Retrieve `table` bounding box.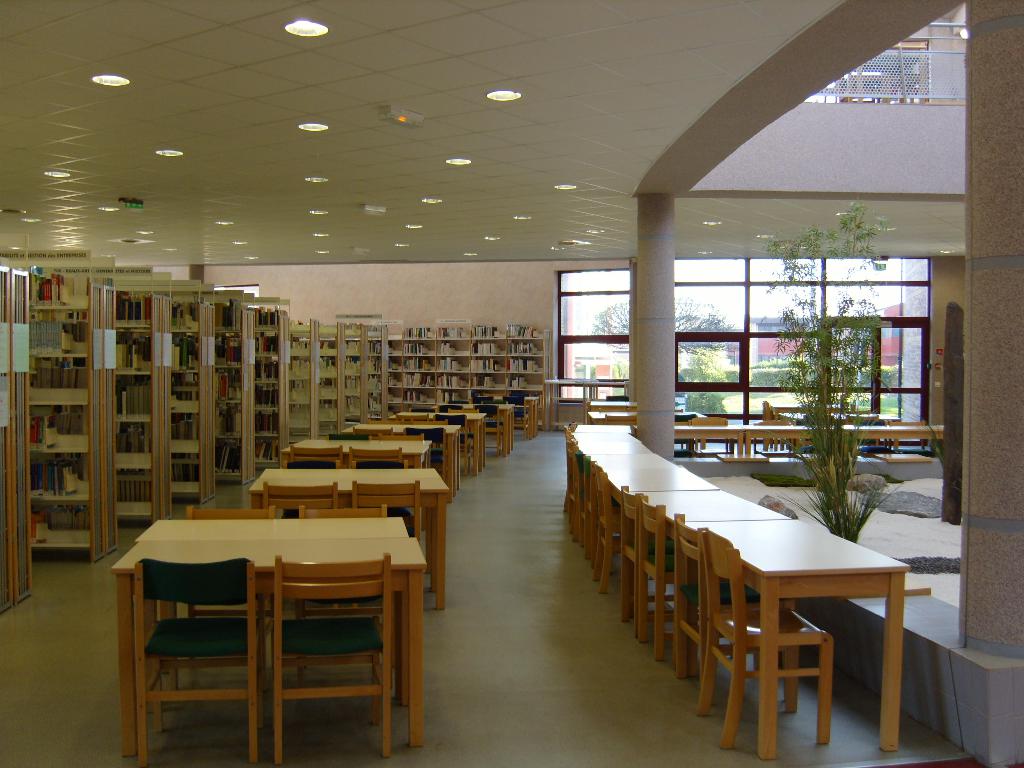
Bounding box: 398/406/485/466.
